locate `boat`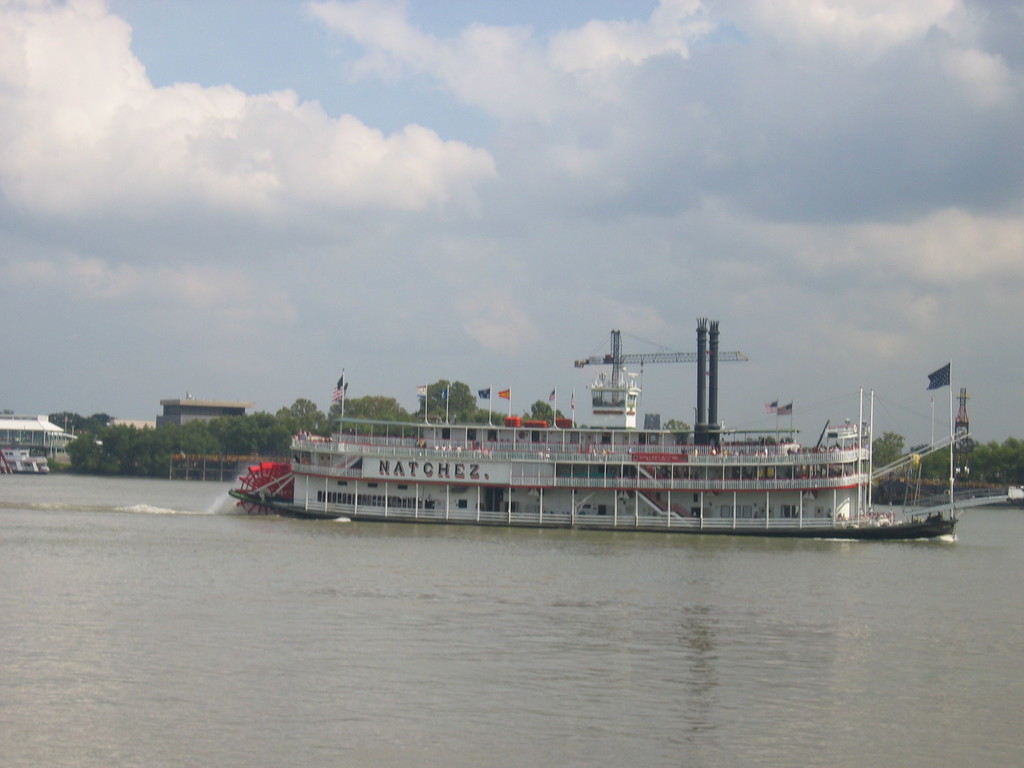
(216,315,1023,536)
